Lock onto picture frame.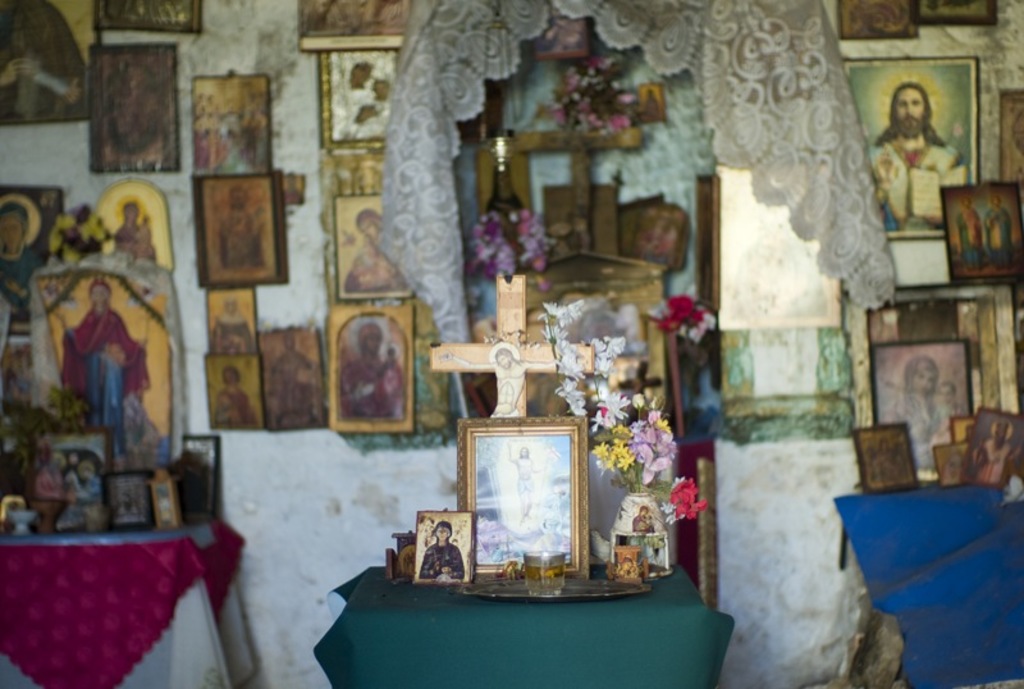
Locked: Rect(99, 183, 184, 293).
